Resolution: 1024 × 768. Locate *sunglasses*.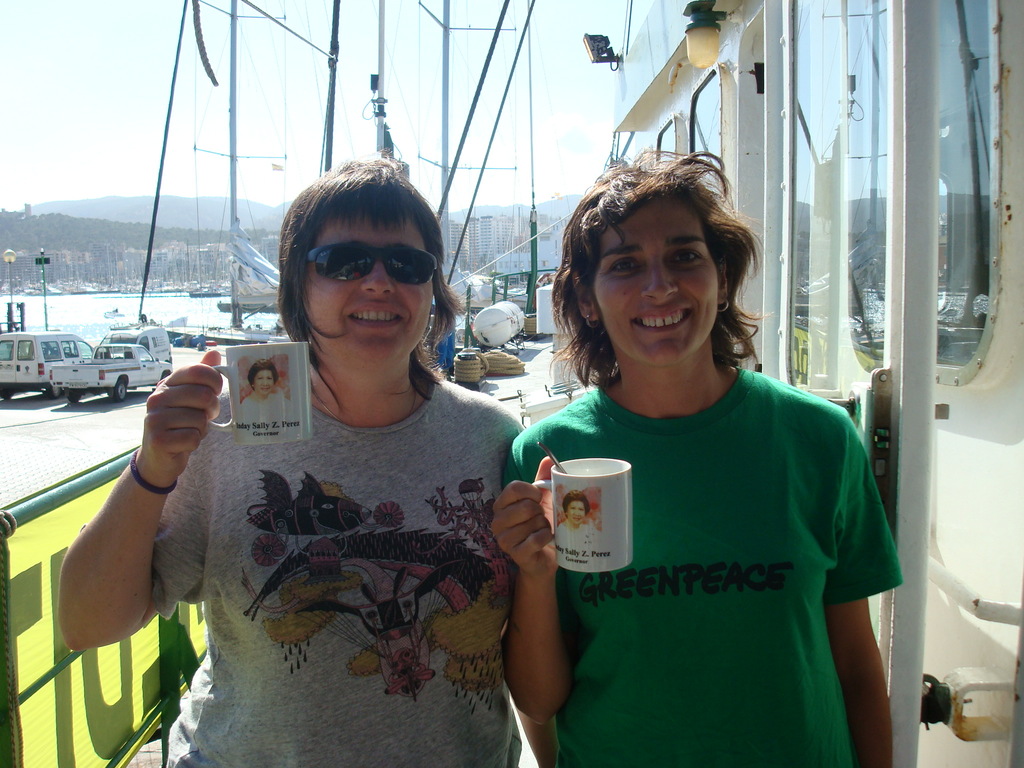
(x1=310, y1=241, x2=440, y2=284).
